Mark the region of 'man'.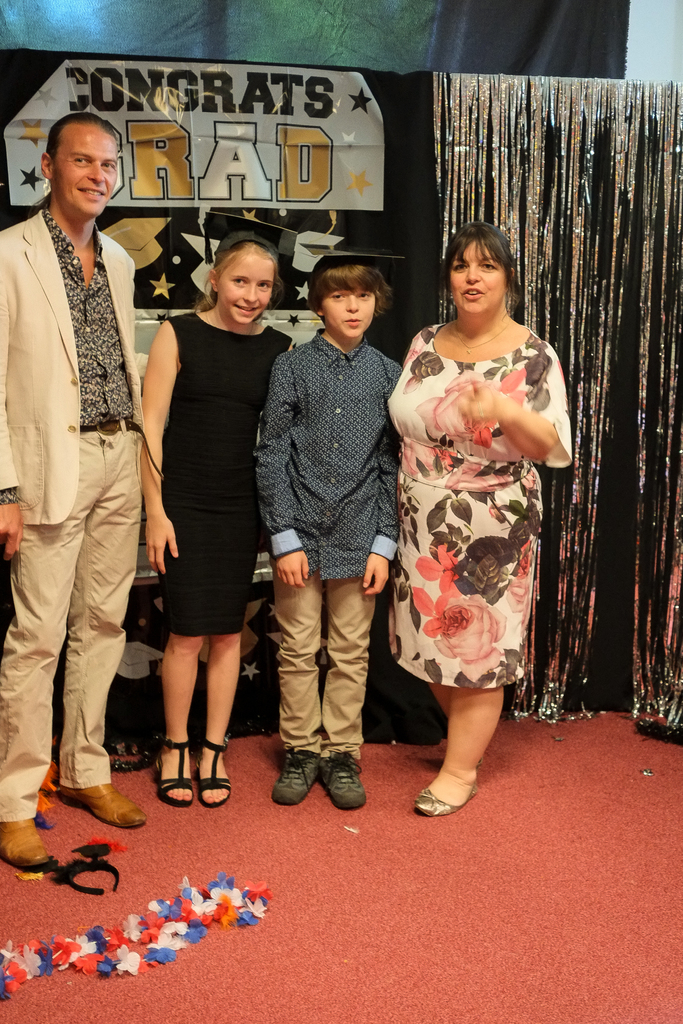
Region: x1=3, y1=91, x2=167, y2=833.
